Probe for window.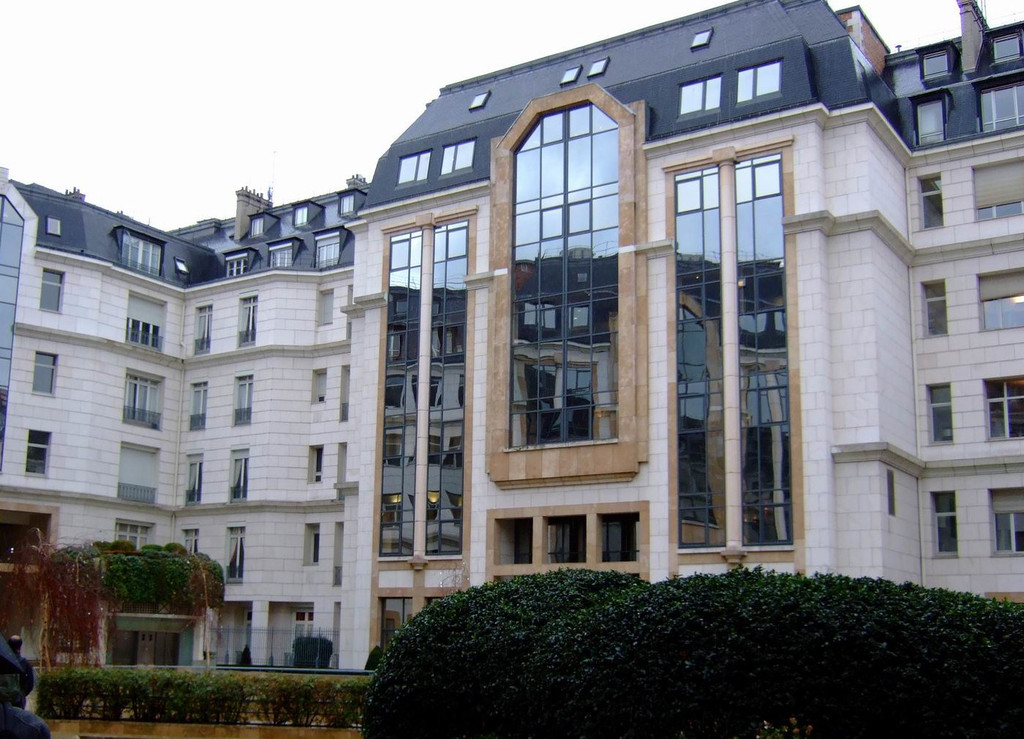
Probe result: x1=222, y1=520, x2=244, y2=585.
